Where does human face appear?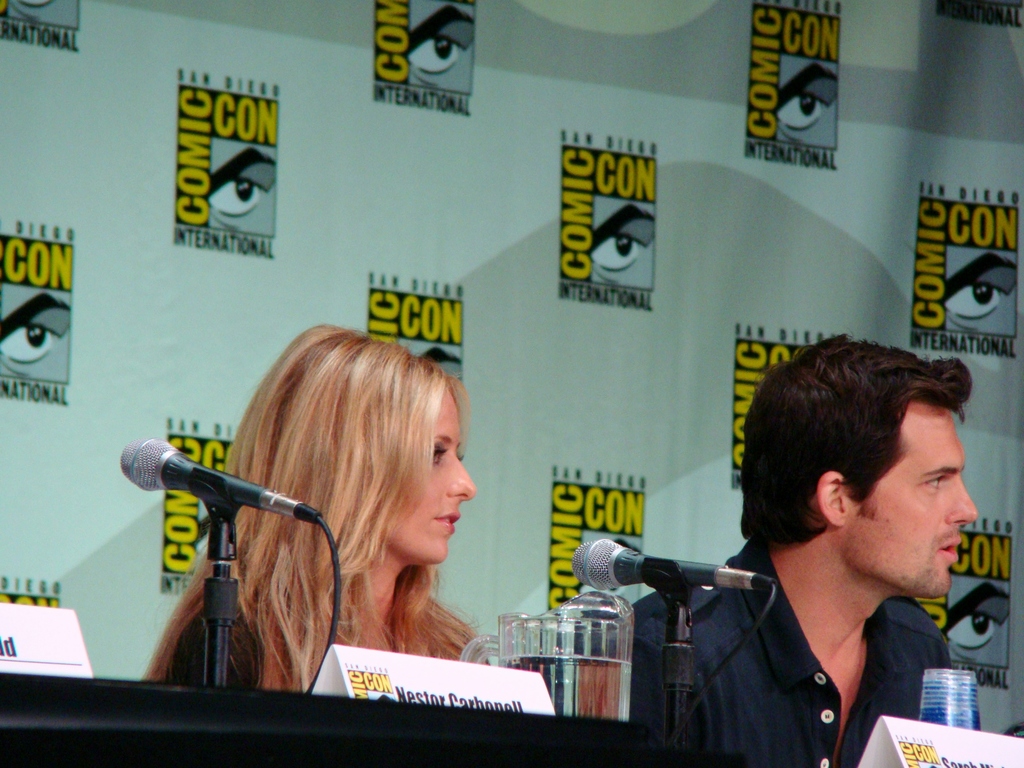
Appears at Rect(841, 396, 977, 601).
